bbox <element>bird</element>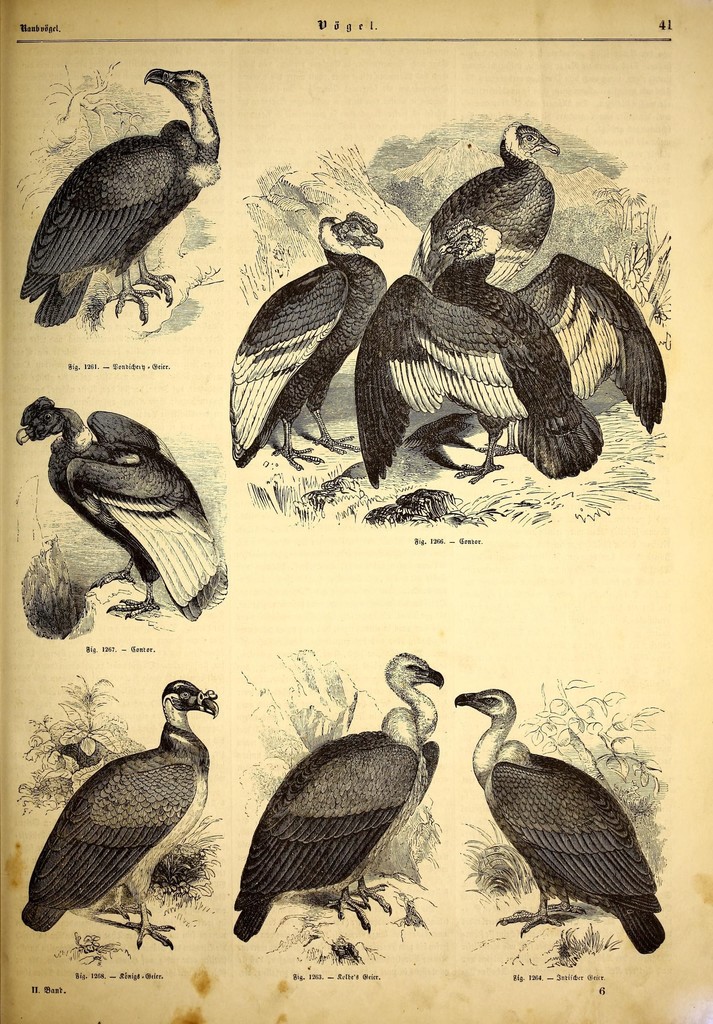
[406, 124, 561, 288]
